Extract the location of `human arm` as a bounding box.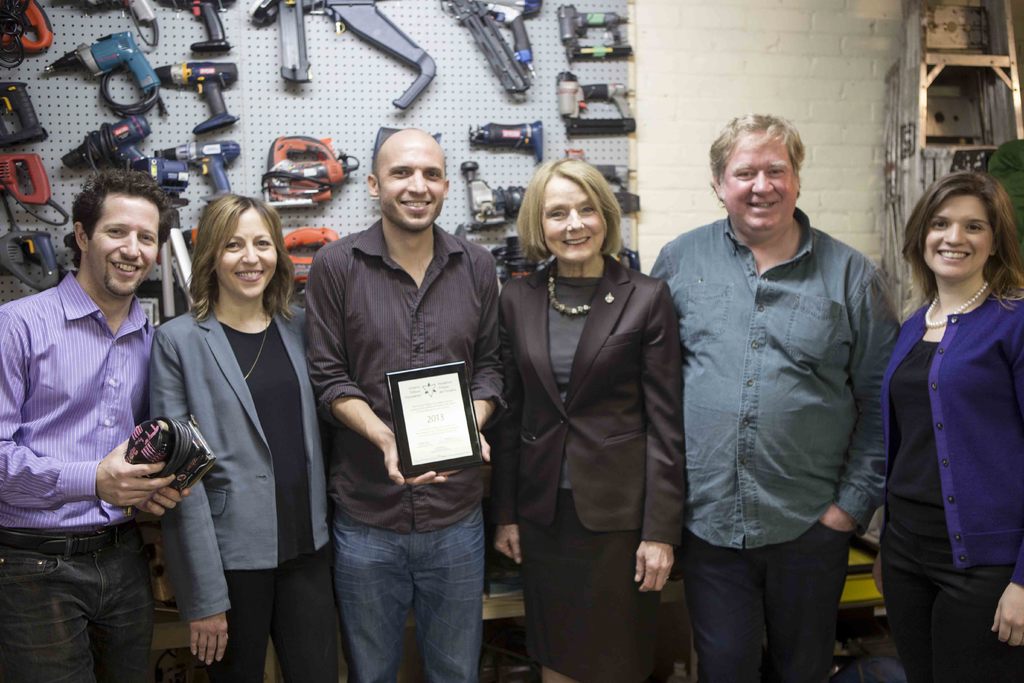
BBox(815, 261, 902, 529).
